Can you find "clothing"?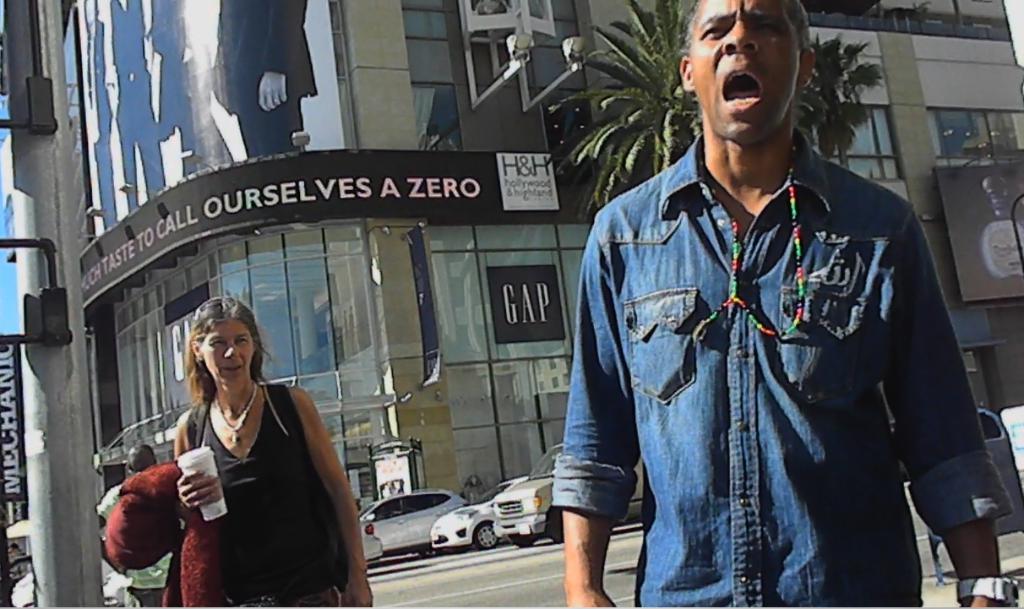
Yes, bounding box: left=212, top=0, right=319, bottom=158.
